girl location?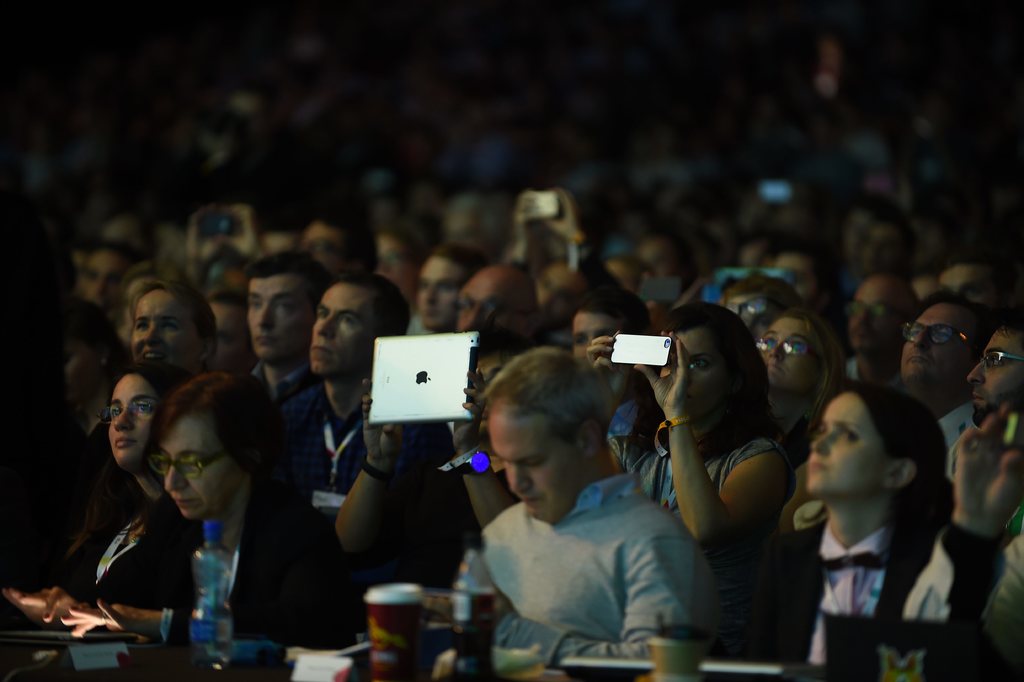
bbox=[94, 379, 343, 658]
